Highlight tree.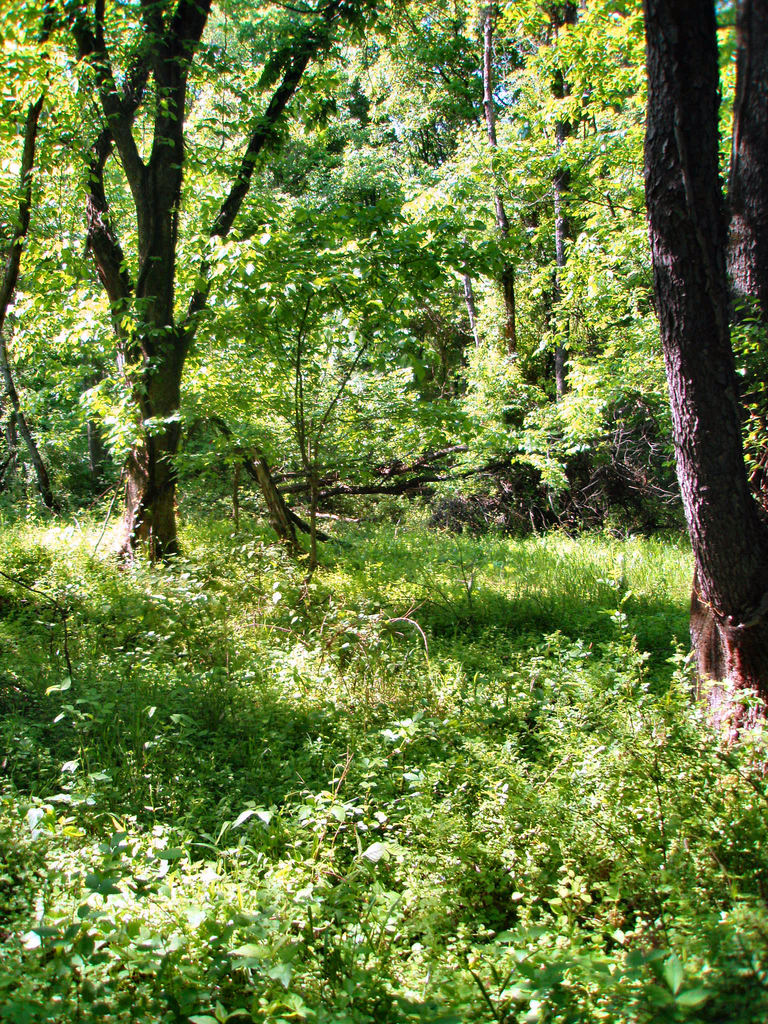
Highlighted region: select_region(724, 0, 767, 302).
